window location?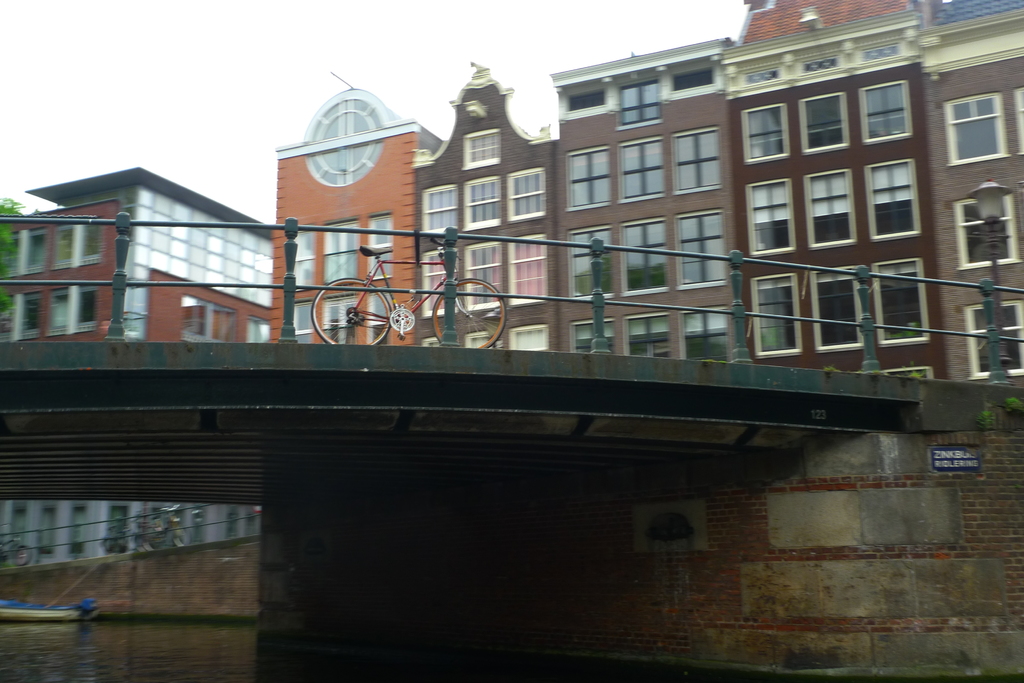
pyautogui.locateOnScreen(321, 220, 361, 291)
